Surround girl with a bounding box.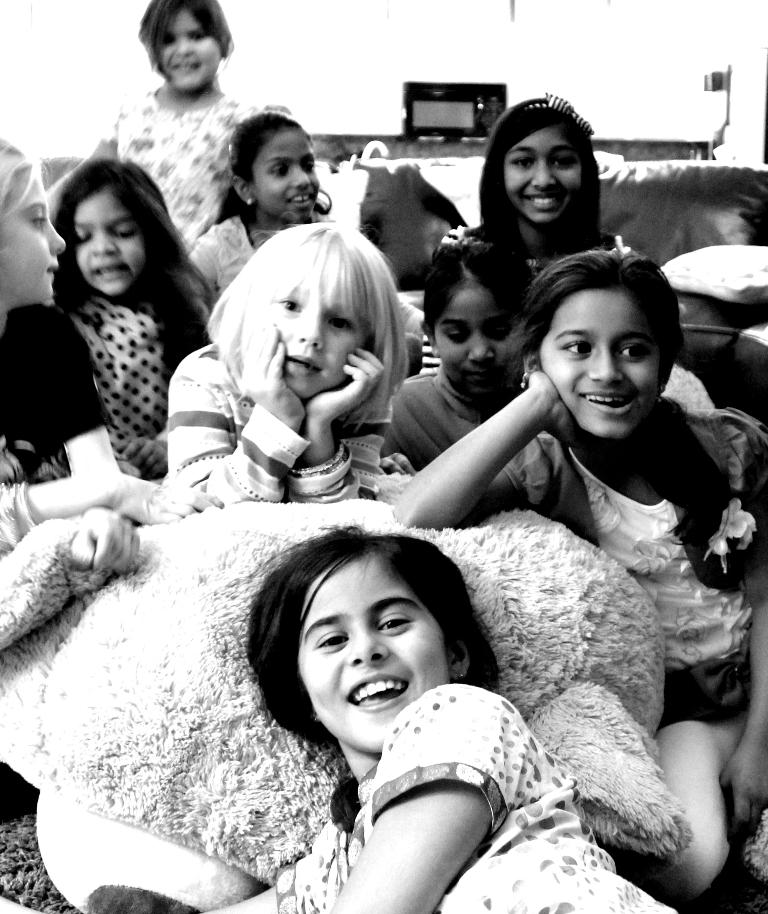
[left=0, top=522, right=675, bottom=913].
